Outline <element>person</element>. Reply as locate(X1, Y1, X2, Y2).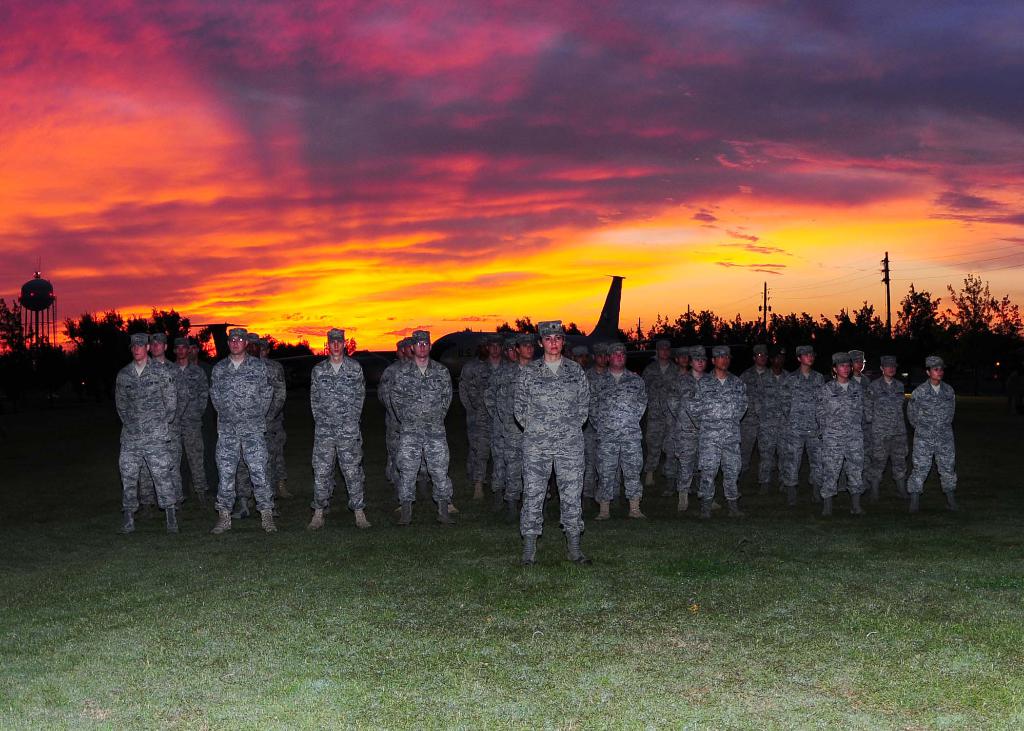
locate(383, 340, 404, 407).
